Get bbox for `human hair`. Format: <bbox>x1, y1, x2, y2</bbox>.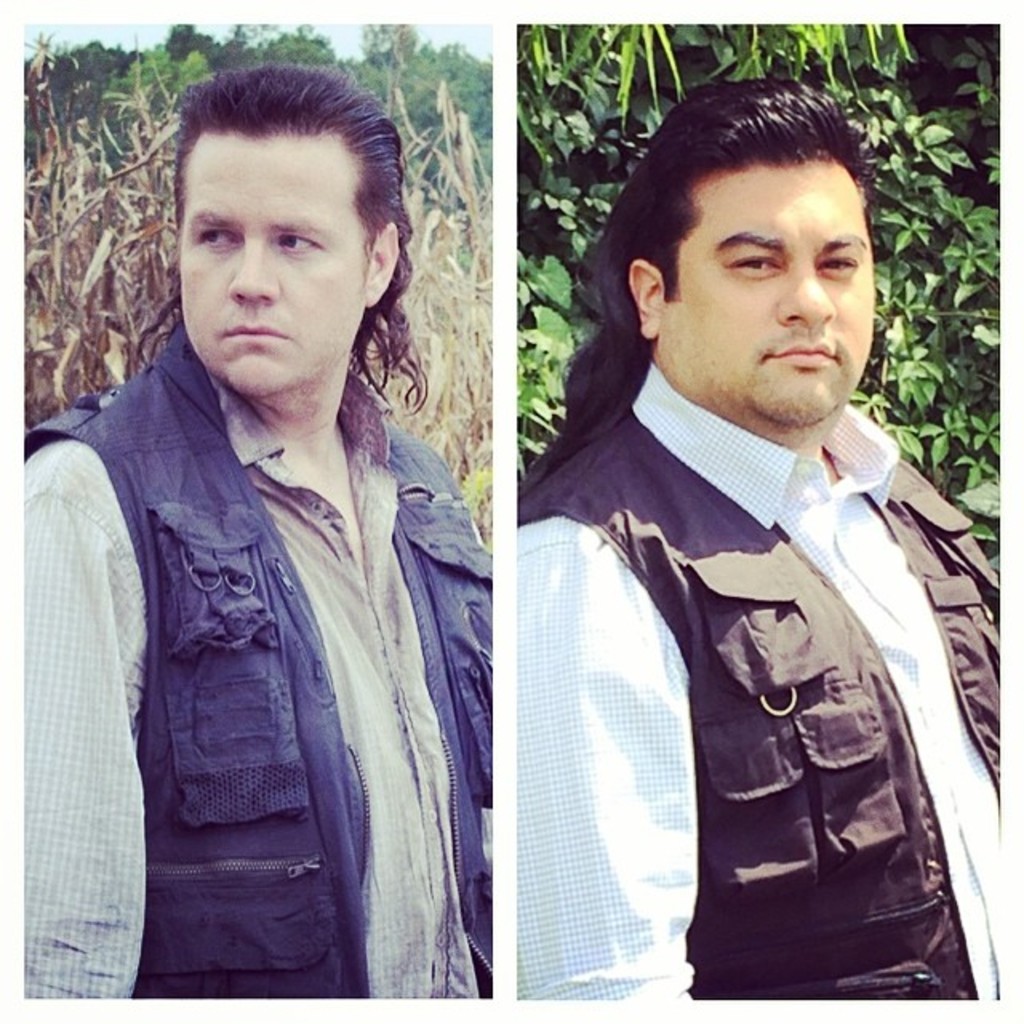
<bbox>170, 54, 405, 339</bbox>.
